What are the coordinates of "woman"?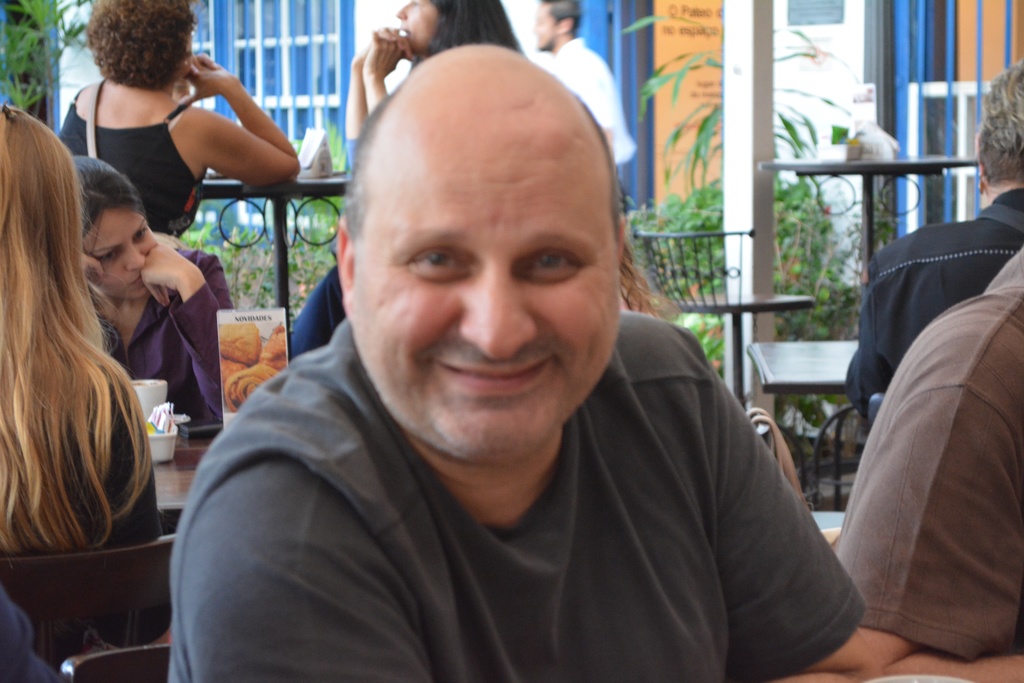
bbox=(74, 154, 234, 422).
